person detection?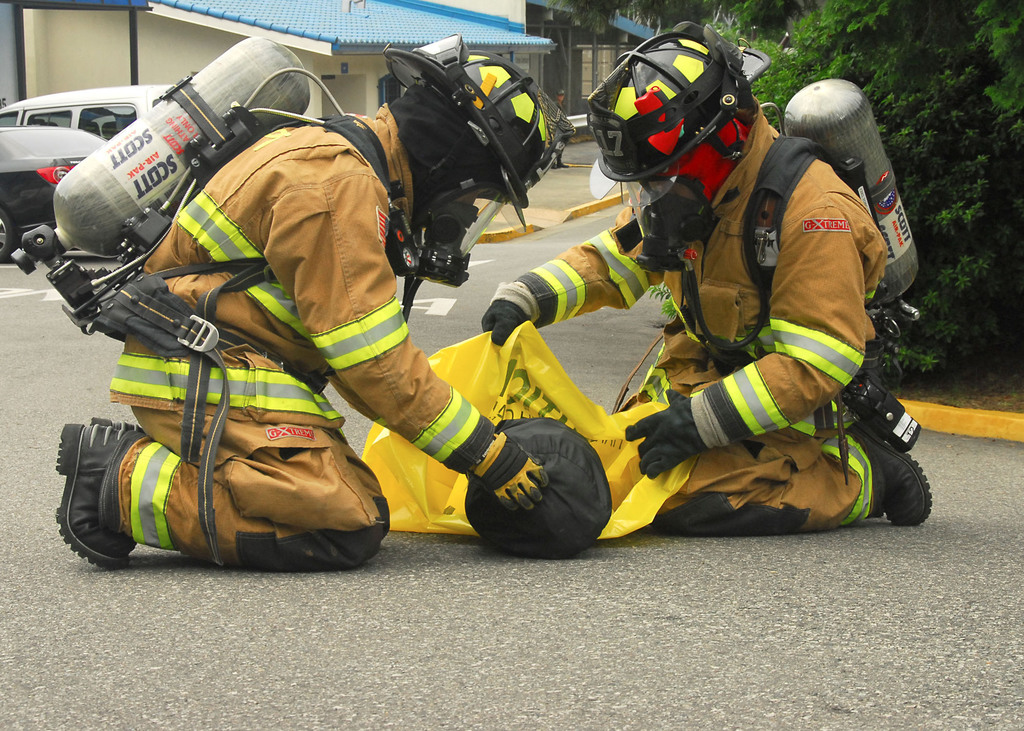
select_region(60, 35, 575, 570)
